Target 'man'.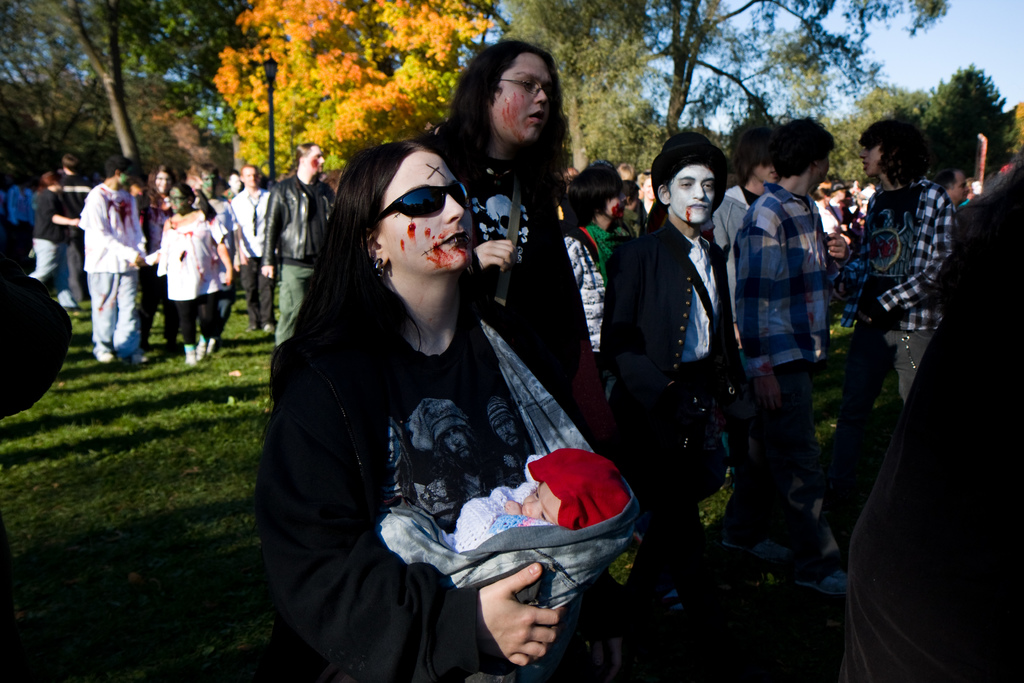
Target region: BBox(227, 157, 275, 331).
